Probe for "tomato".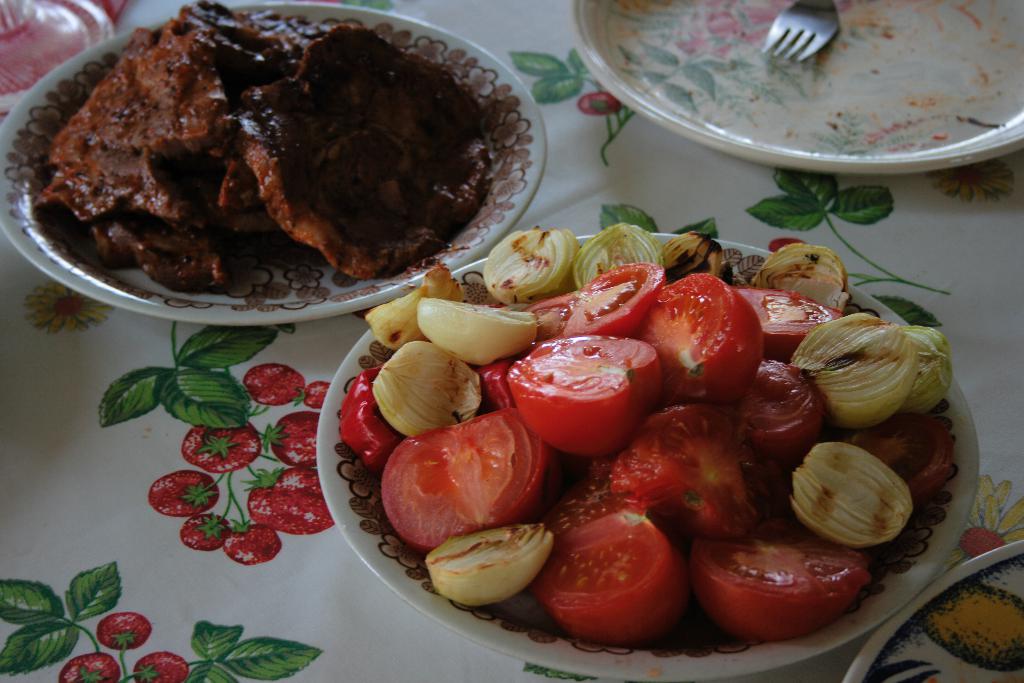
Probe result: bbox=(560, 261, 666, 334).
